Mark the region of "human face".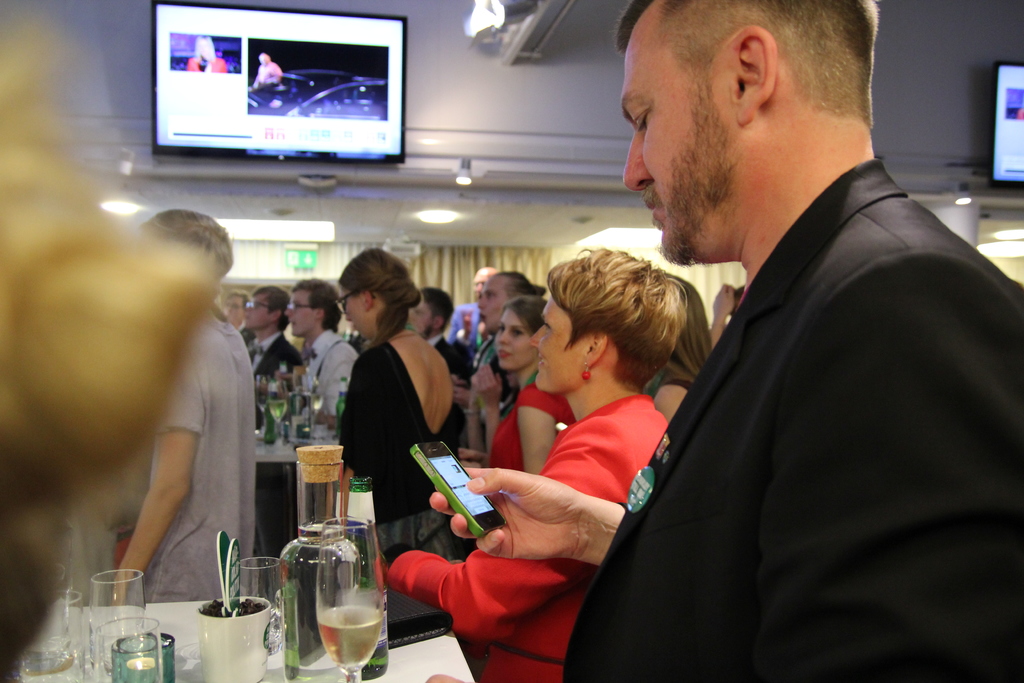
Region: region(243, 293, 269, 327).
